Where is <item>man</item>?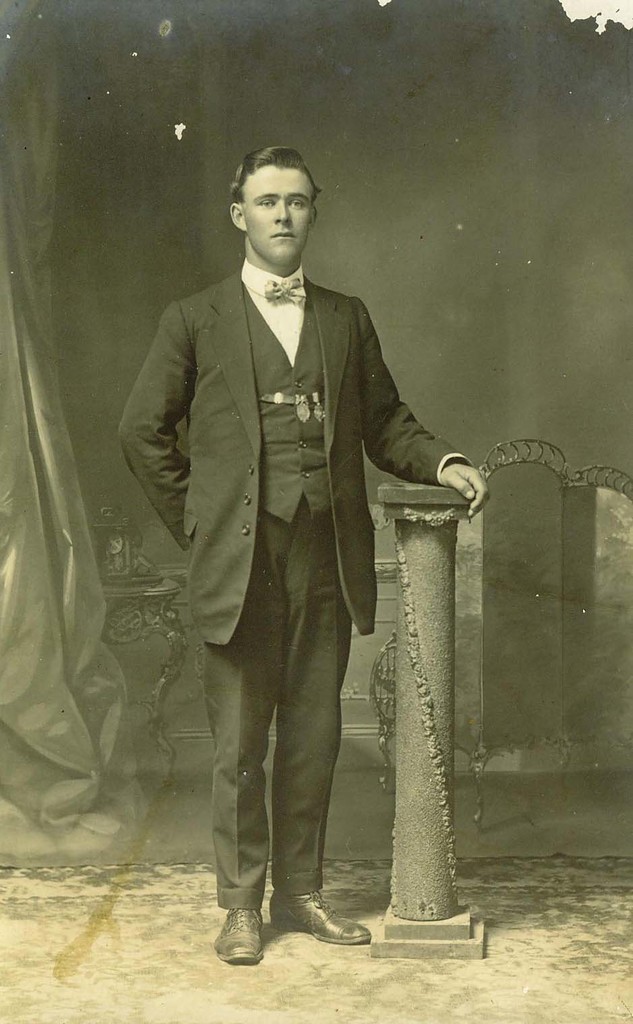
bbox=(123, 154, 471, 941).
